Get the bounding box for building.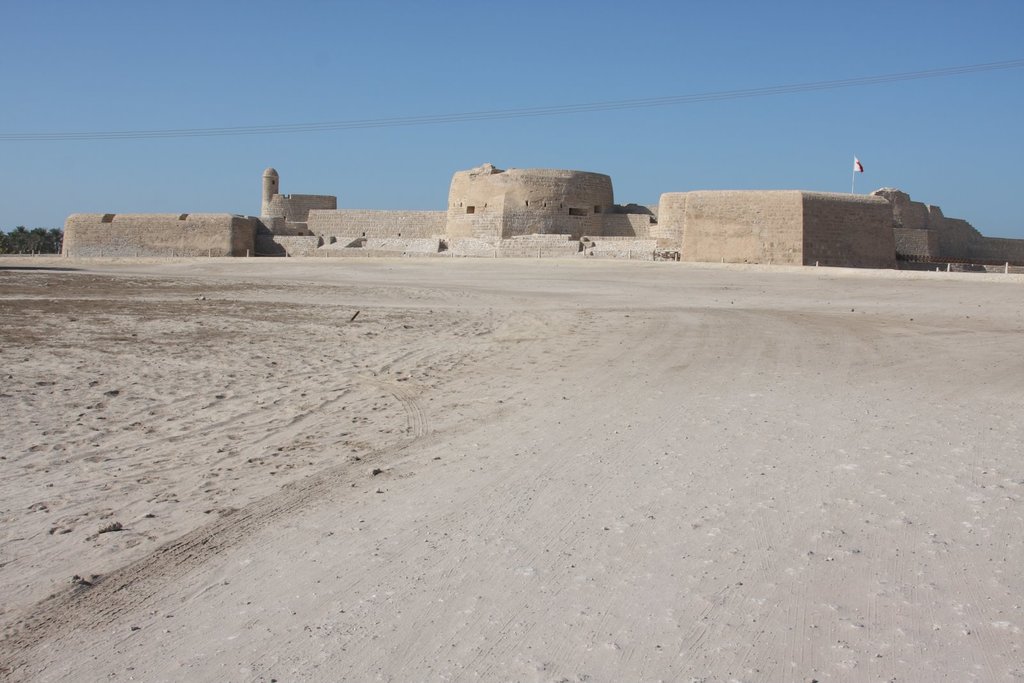
{"x1": 258, "y1": 170, "x2": 337, "y2": 239}.
